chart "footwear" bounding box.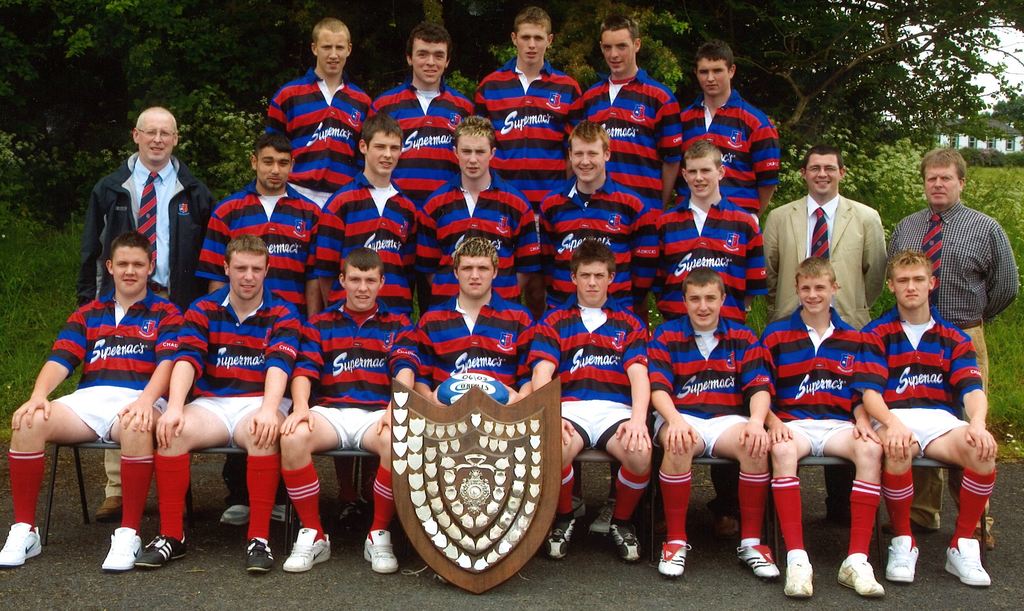
Charted: crop(364, 527, 403, 573).
